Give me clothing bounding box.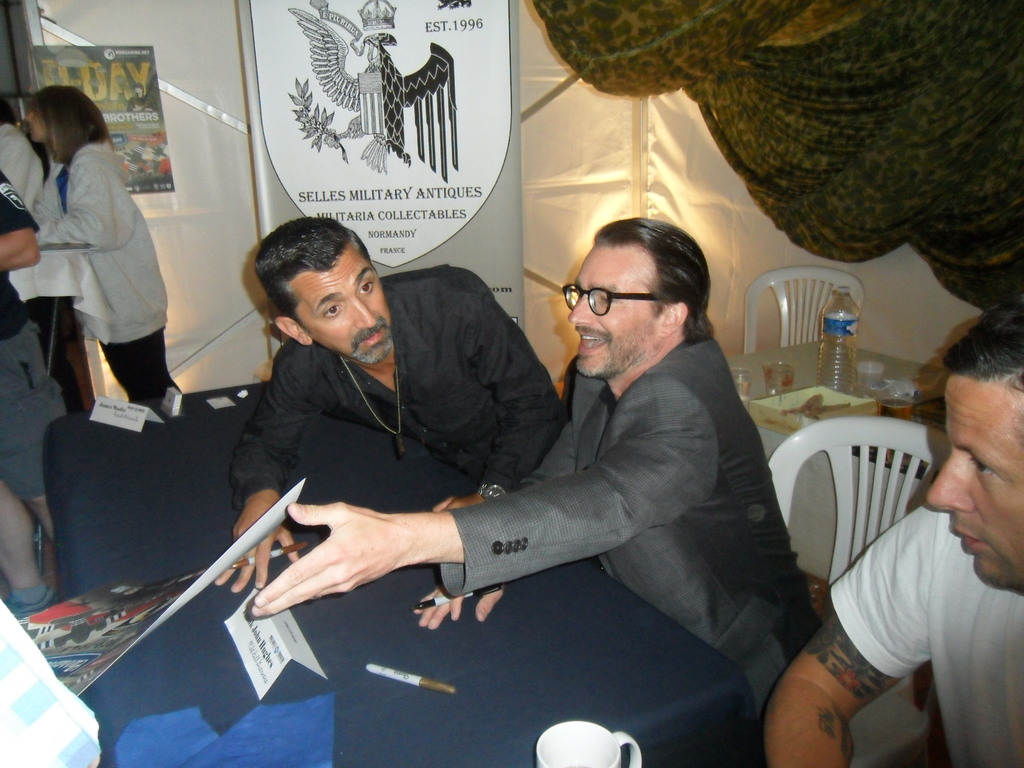
box=[830, 504, 1023, 767].
